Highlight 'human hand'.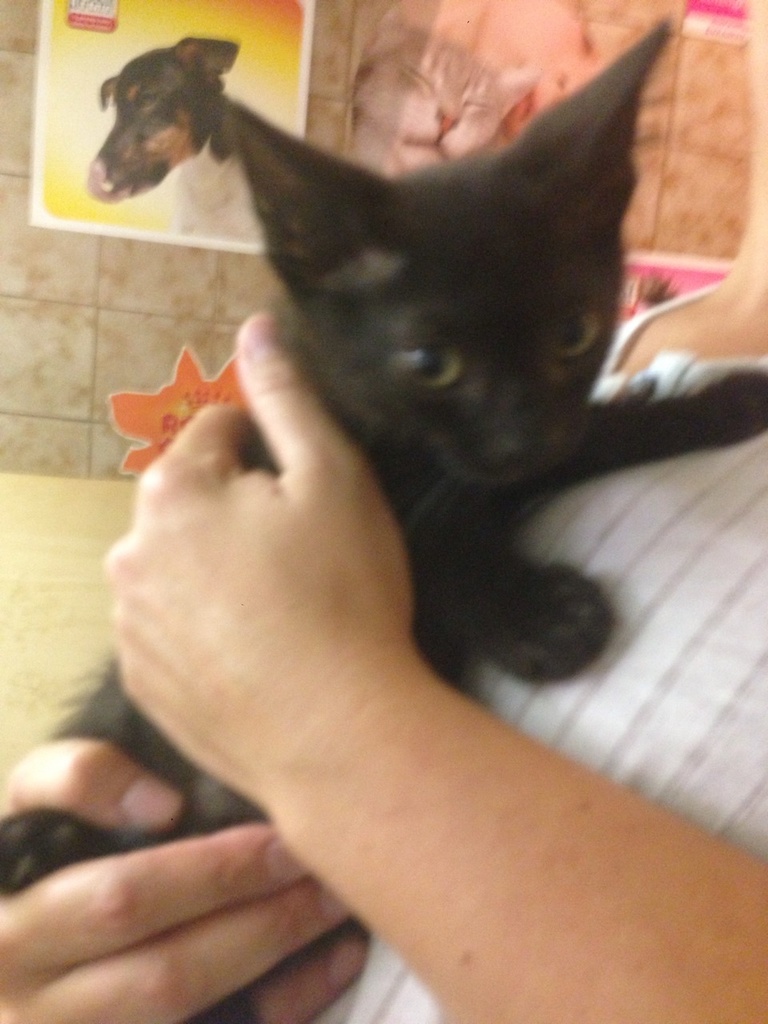
Highlighted region: box(94, 304, 411, 804).
